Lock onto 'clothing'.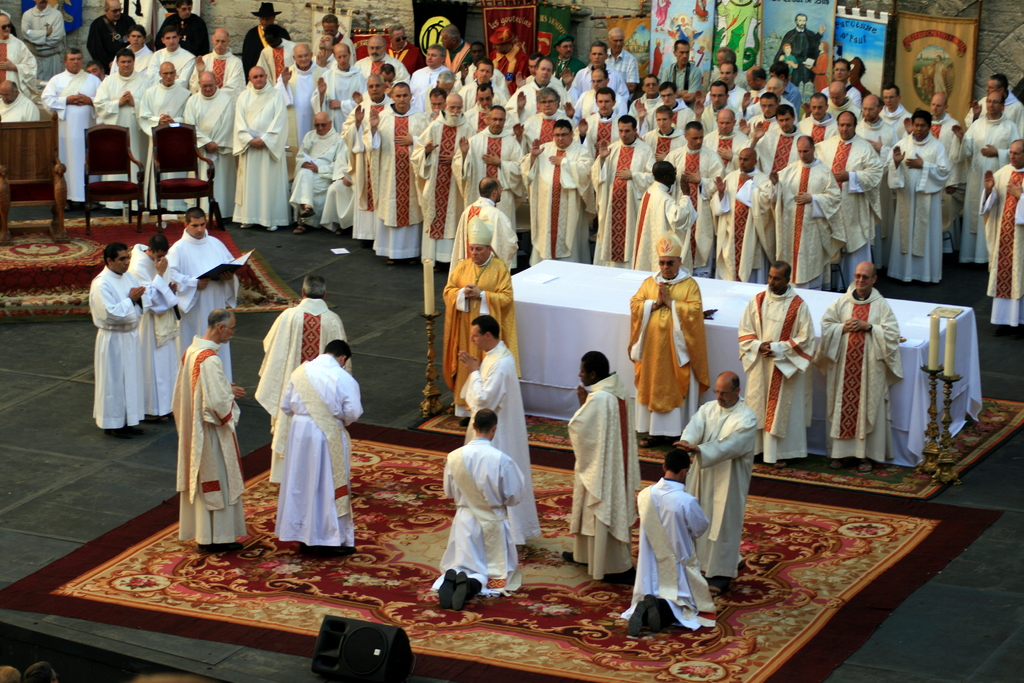
Locked: 567/375/646/581.
